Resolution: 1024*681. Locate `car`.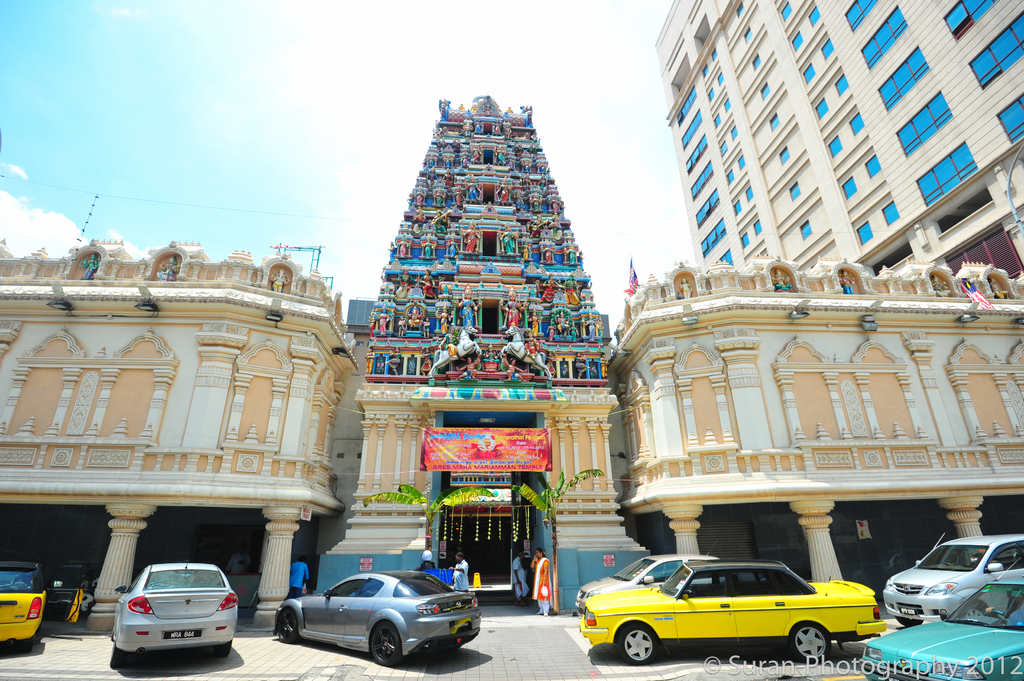
273:570:480:669.
